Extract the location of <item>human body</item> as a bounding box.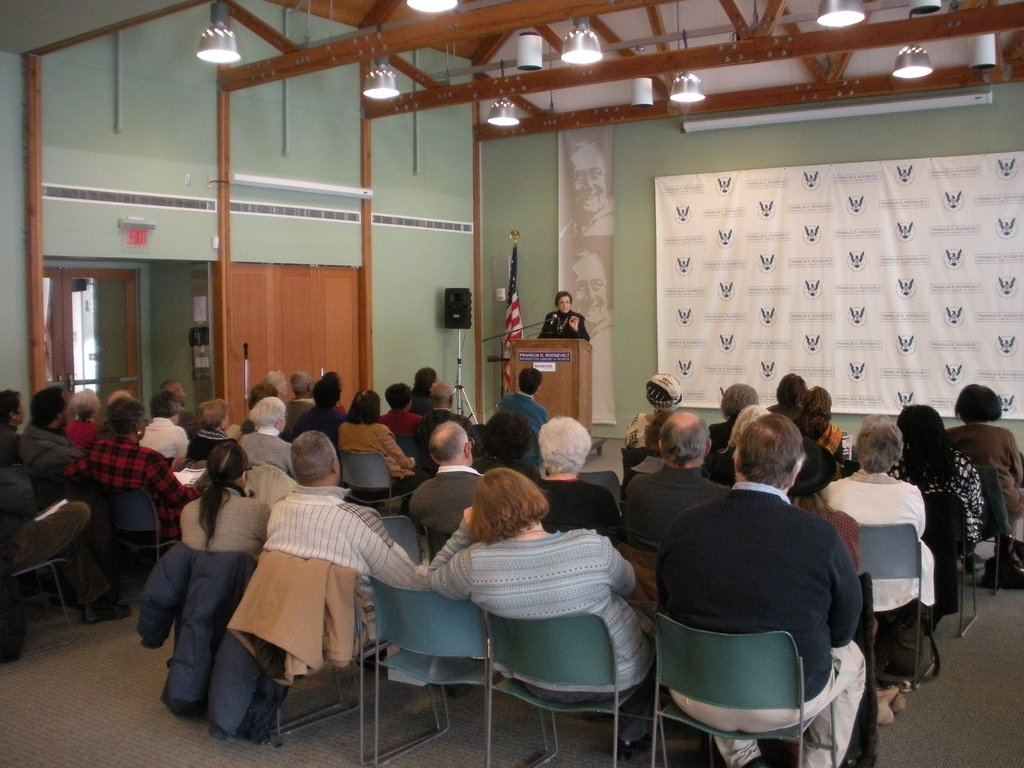
{"x1": 426, "y1": 507, "x2": 651, "y2": 732}.
